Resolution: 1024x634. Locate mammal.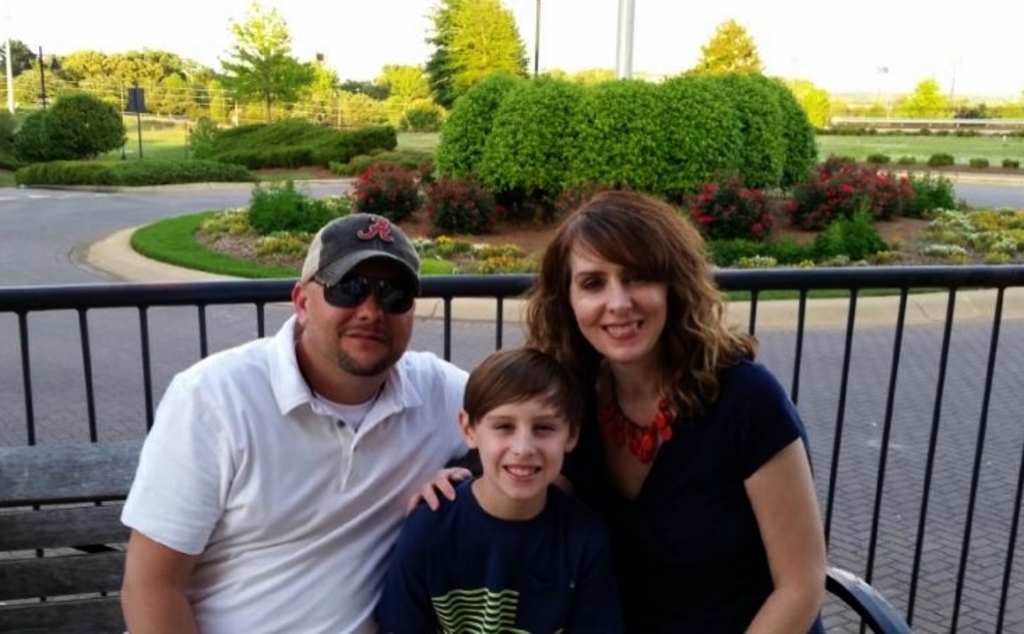
l=117, t=212, r=467, b=631.
